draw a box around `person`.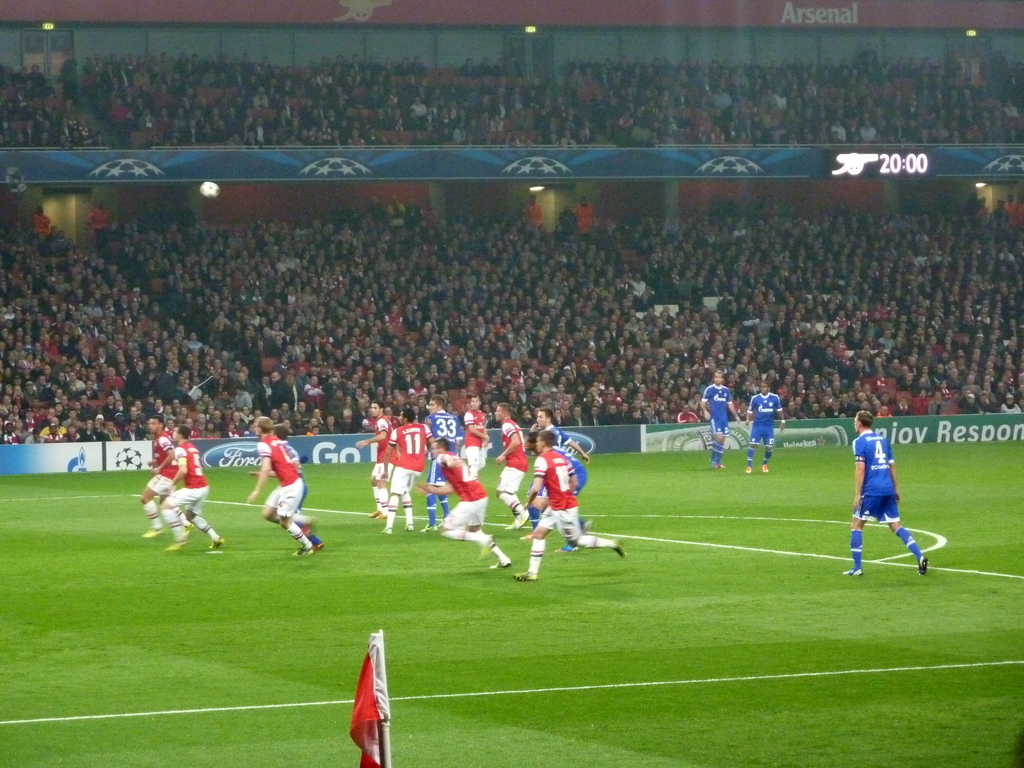
box=[843, 408, 929, 576].
